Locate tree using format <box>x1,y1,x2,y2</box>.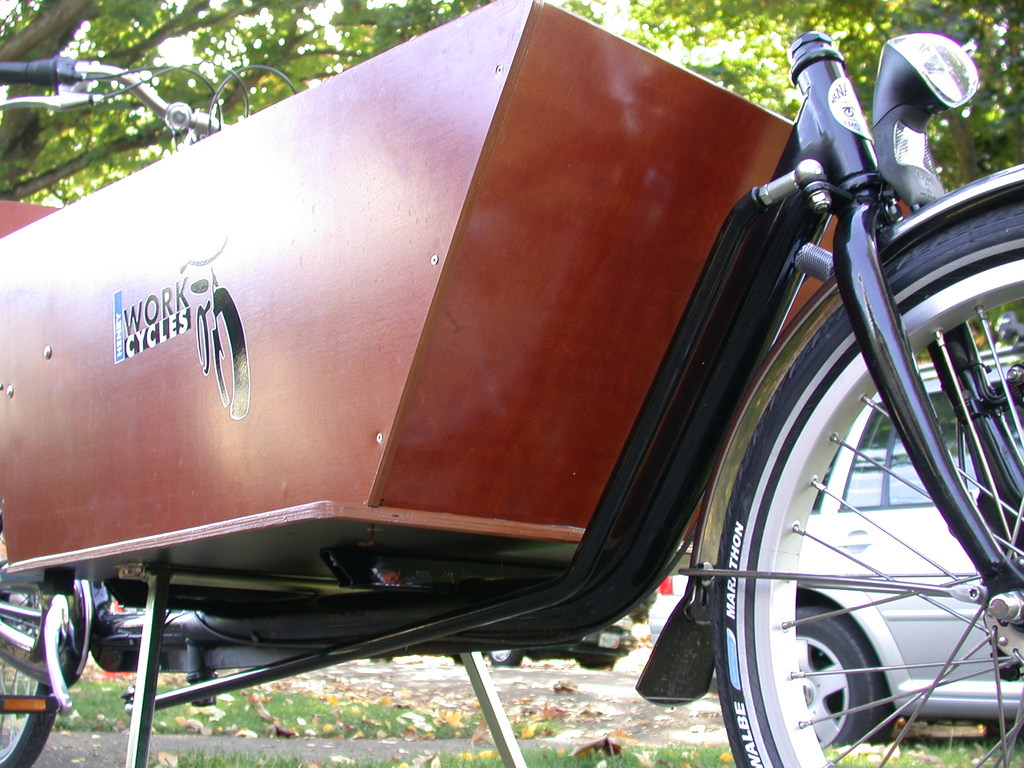
<box>556,1,1023,203</box>.
